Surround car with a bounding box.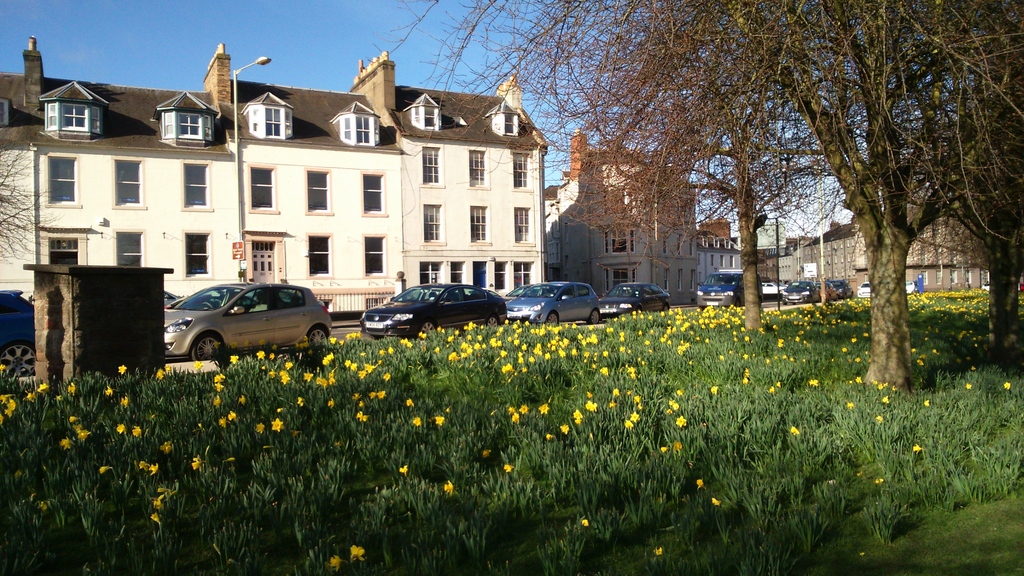
(left=359, top=284, right=507, bottom=336).
